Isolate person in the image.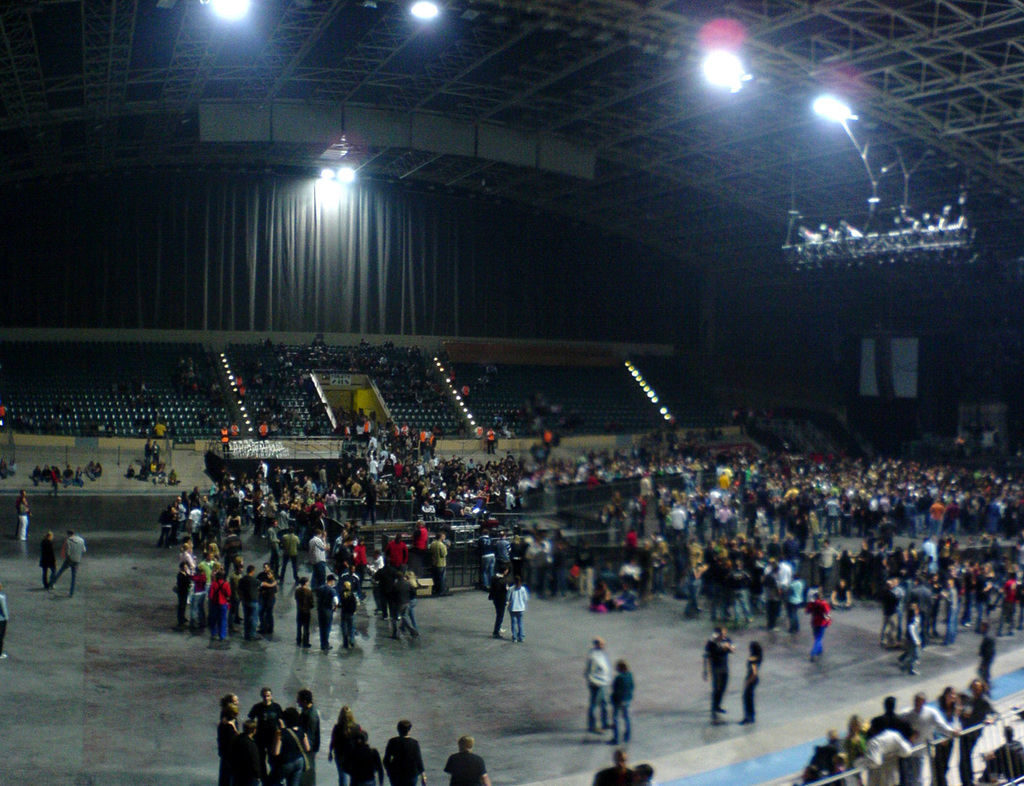
Isolated region: (x1=825, y1=576, x2=862, y2=613).
